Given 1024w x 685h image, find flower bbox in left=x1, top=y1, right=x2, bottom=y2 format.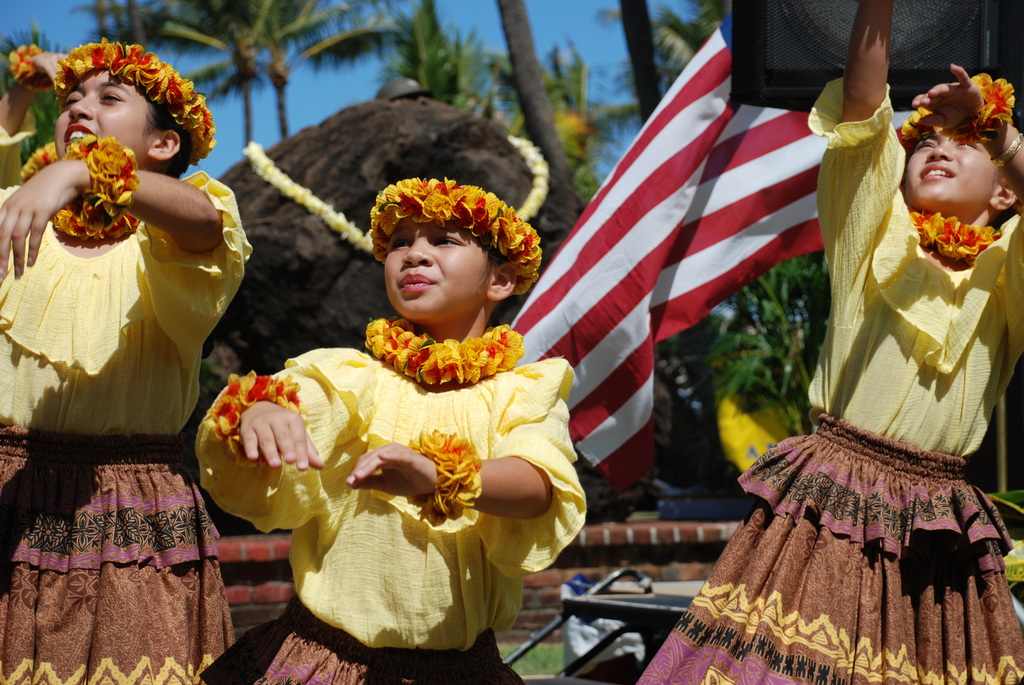
left=428, top=185, right=460, bottom=223.
